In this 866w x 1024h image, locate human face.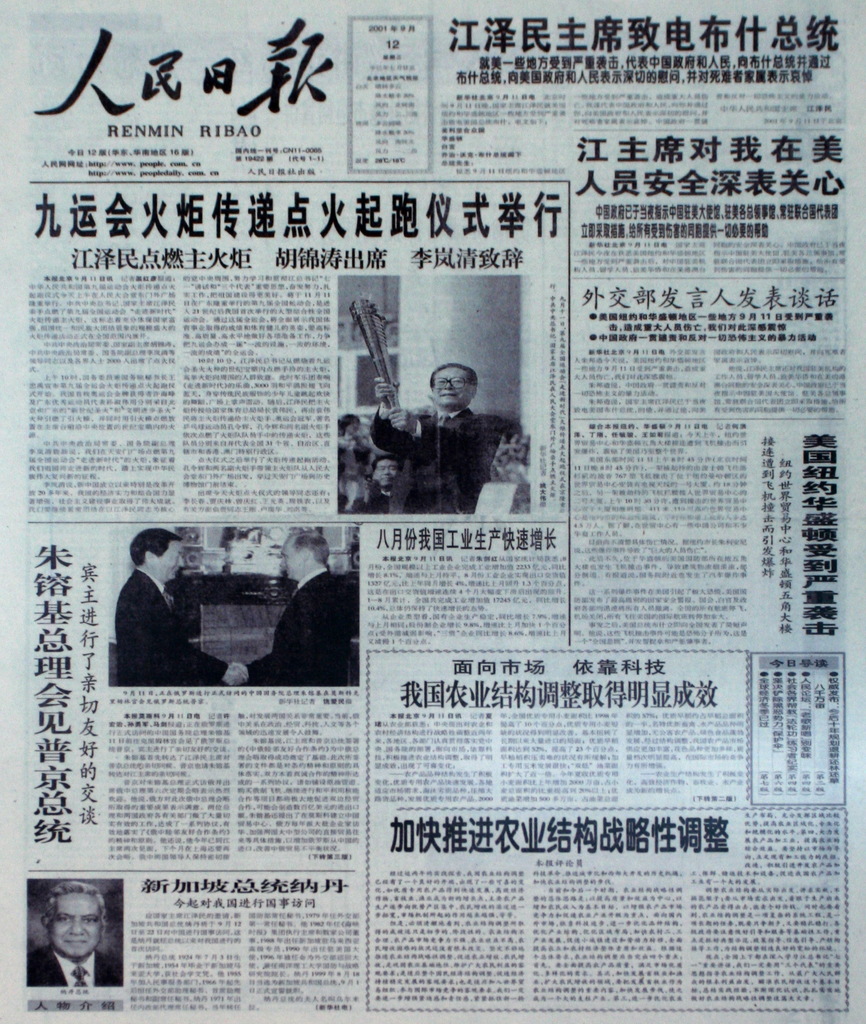
Bounding box: detection(280, 536, 302, 580).
